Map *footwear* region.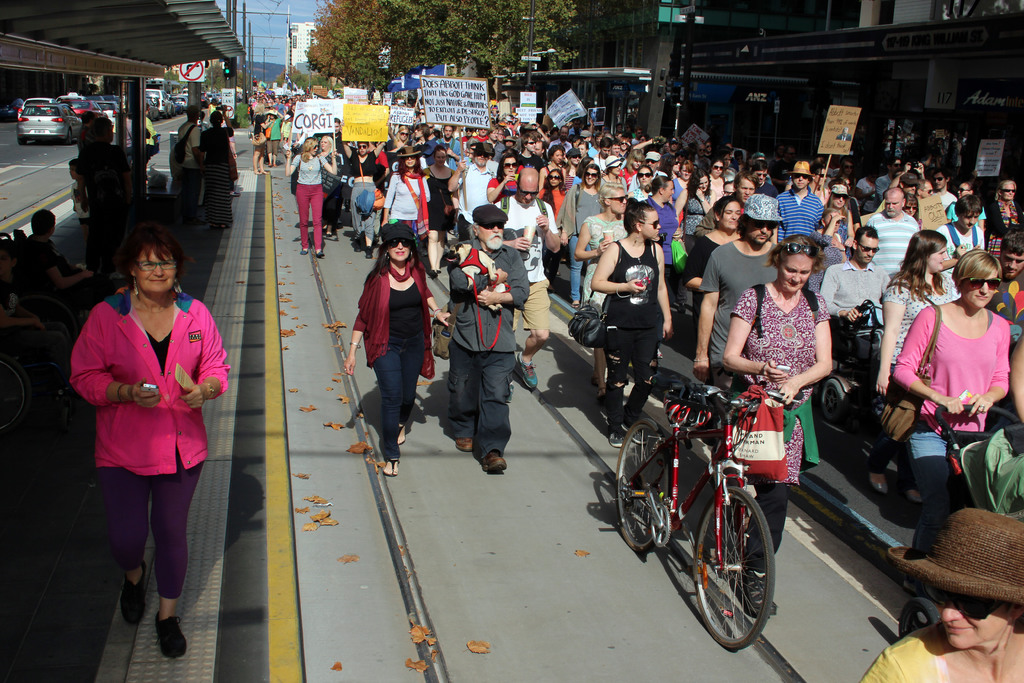
Mapped to {"x1": 353, "y1": 245, "x2": 362, "y2": 251}.
